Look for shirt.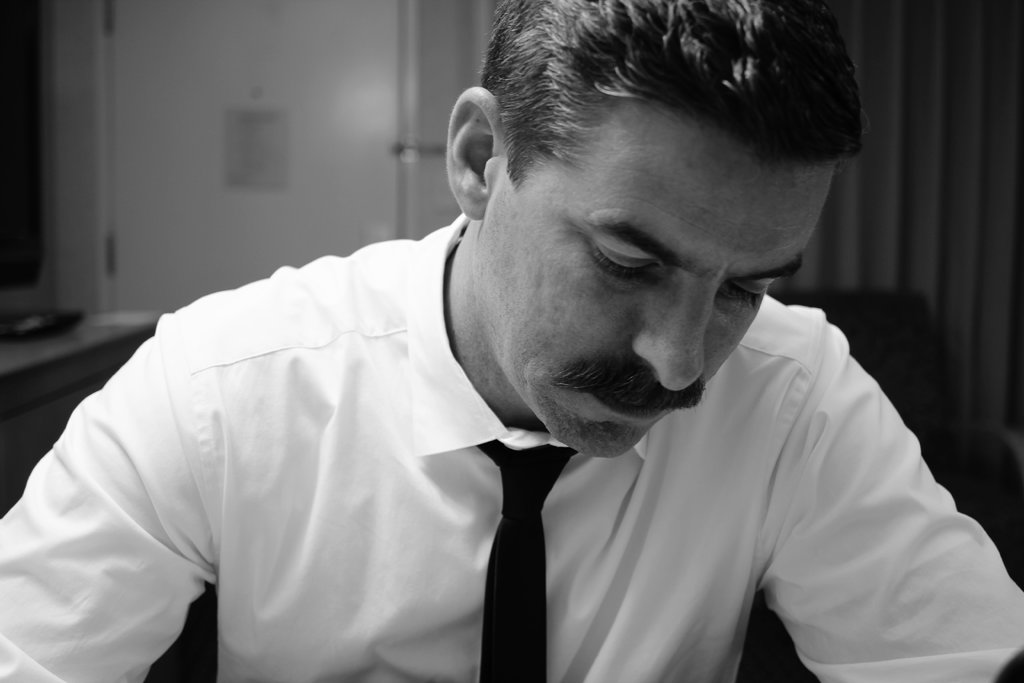
Found: (x1=2, y1=211, x2=1023, y2=680).
